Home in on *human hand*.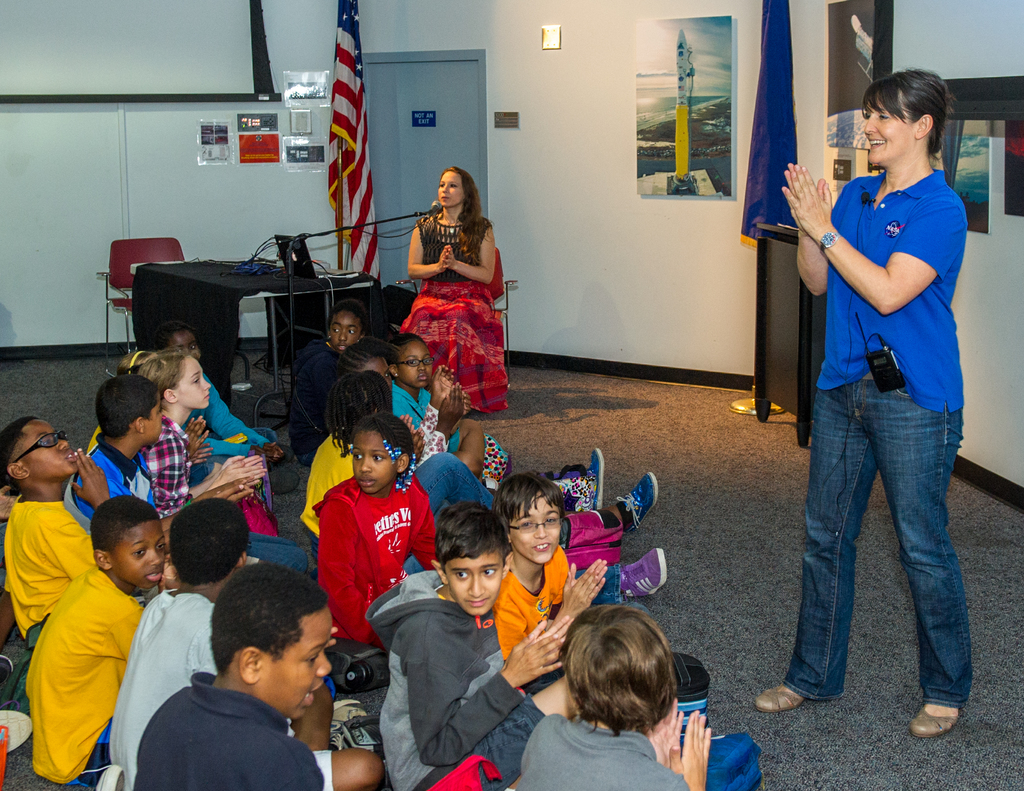
Homed in at {"left": 436, "top": 244, "right": 451, "bottom": 269}.
